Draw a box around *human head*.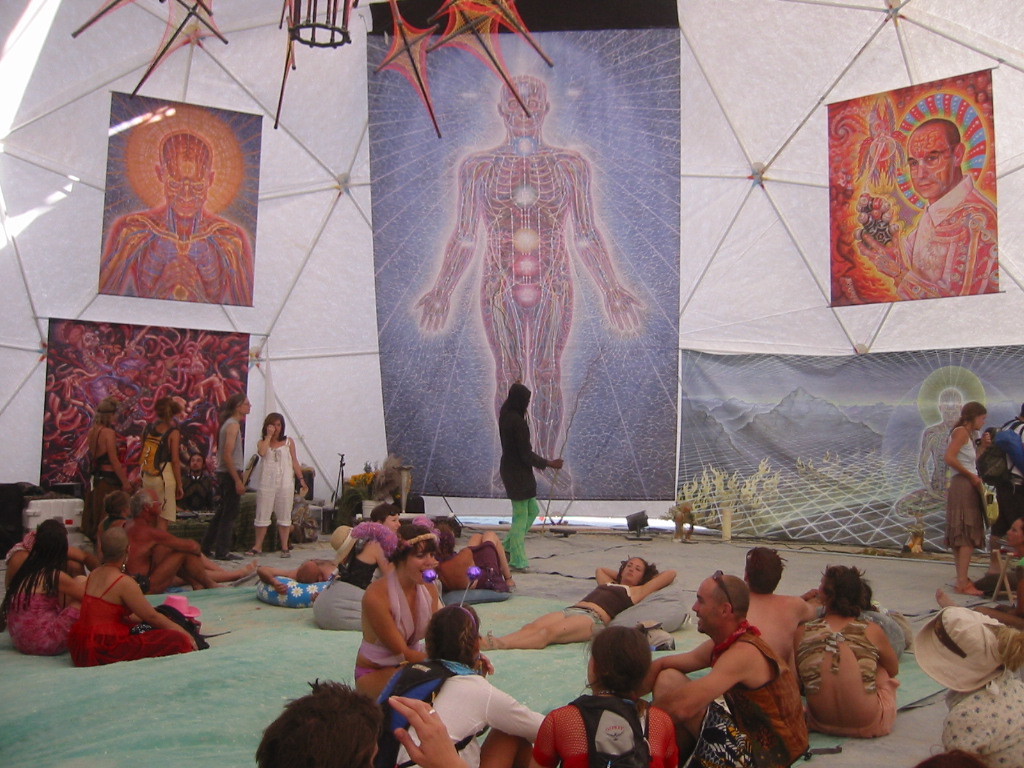
262 414 286 438.
